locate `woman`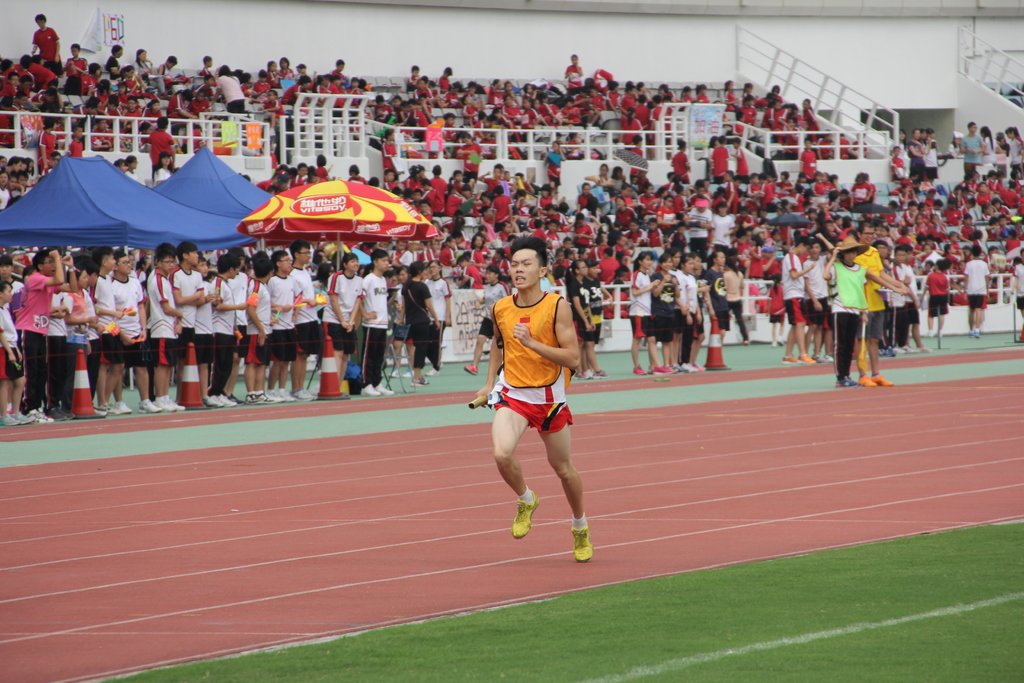
bbox=[584, 256, 612, 379]
